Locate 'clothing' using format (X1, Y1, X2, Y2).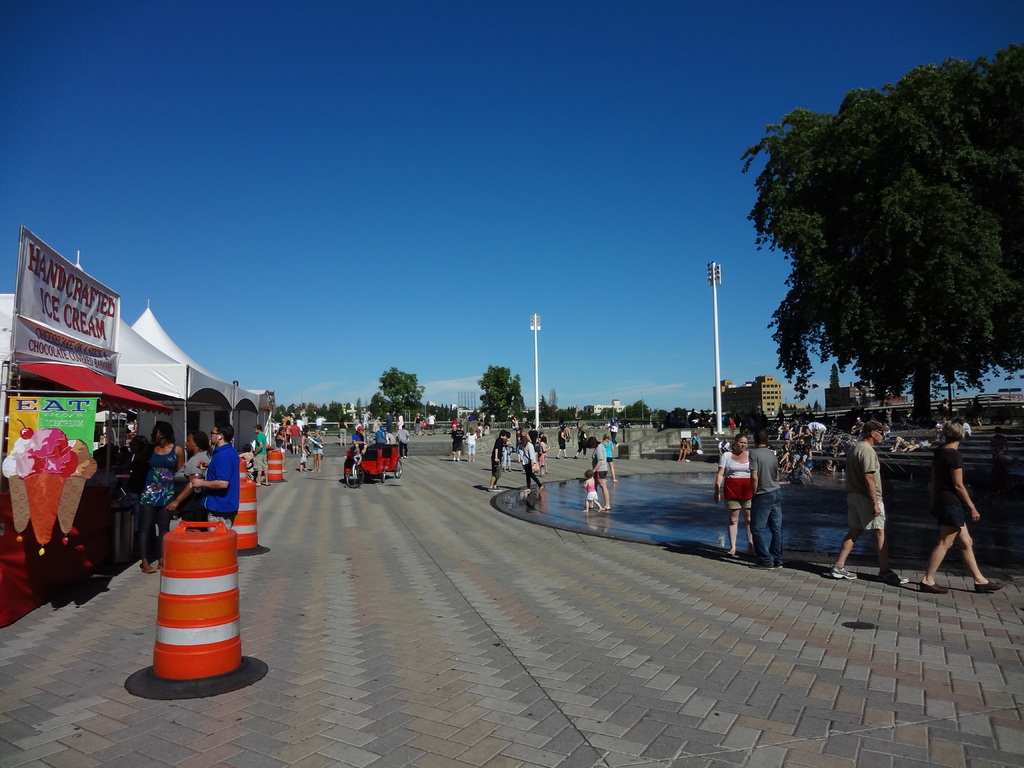
(593, 445, 609, 477).
